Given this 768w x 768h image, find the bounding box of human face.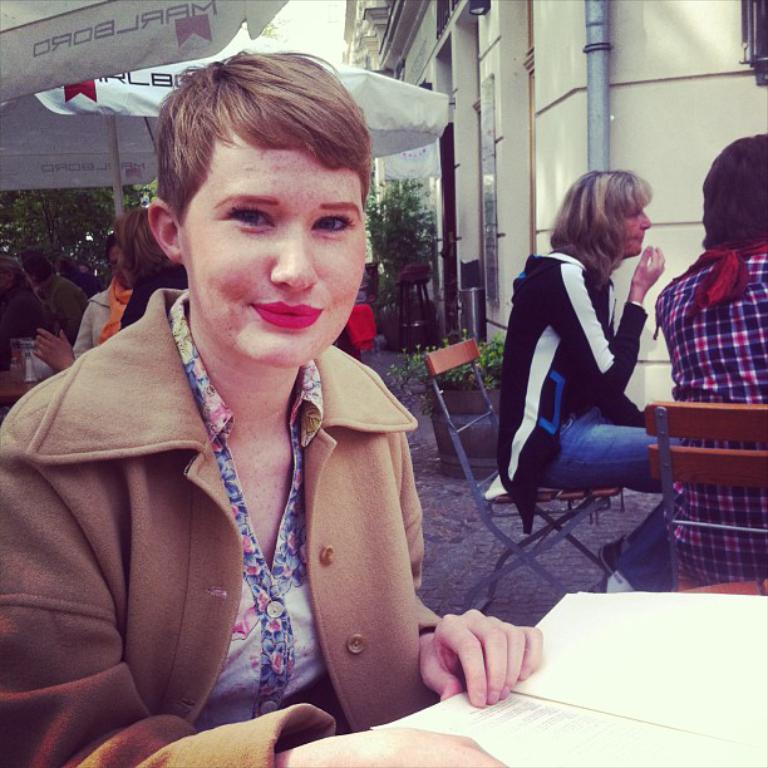
[631, 211, 649, 250].
